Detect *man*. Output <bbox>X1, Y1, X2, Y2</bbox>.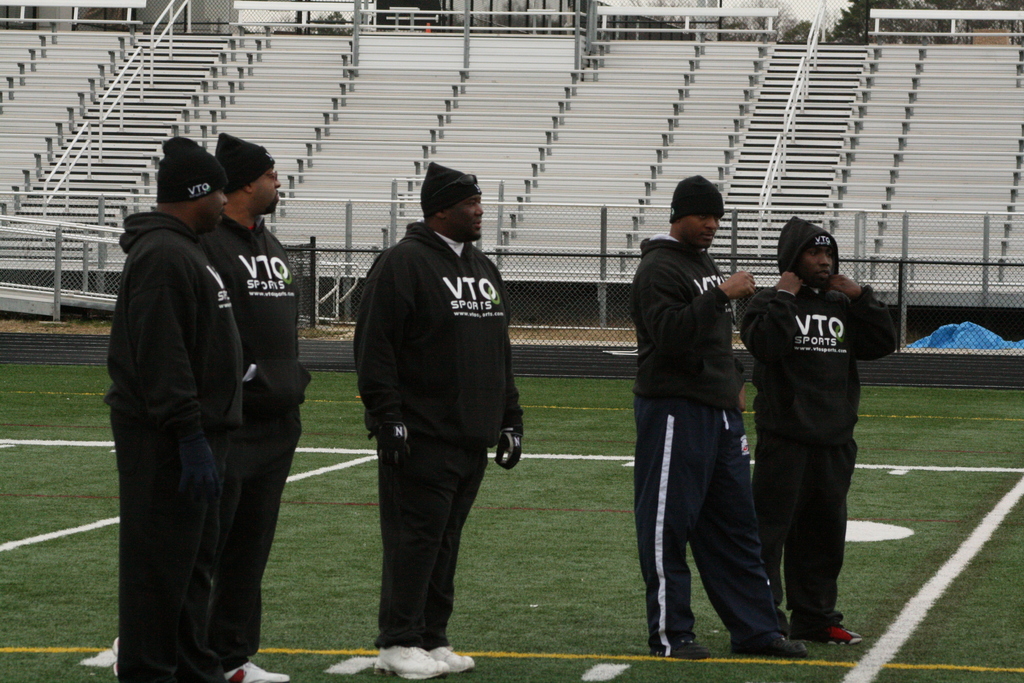
<bbox>632, 176, 808, 664</bbox>.
